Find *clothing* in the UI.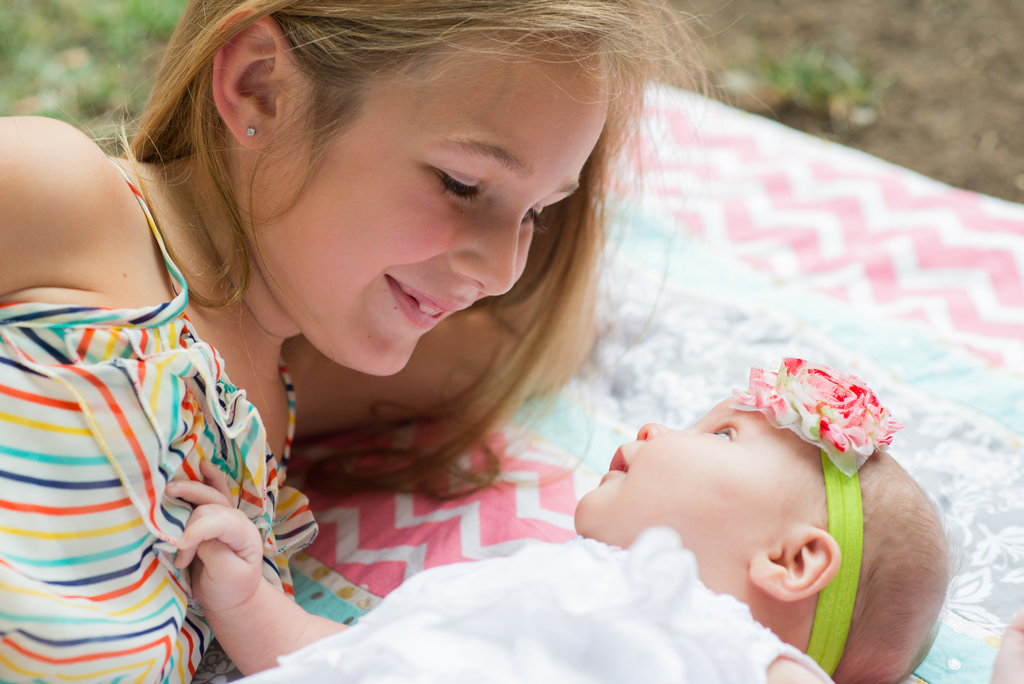
UI element at <region>232, 525, 839, 683</region>.
